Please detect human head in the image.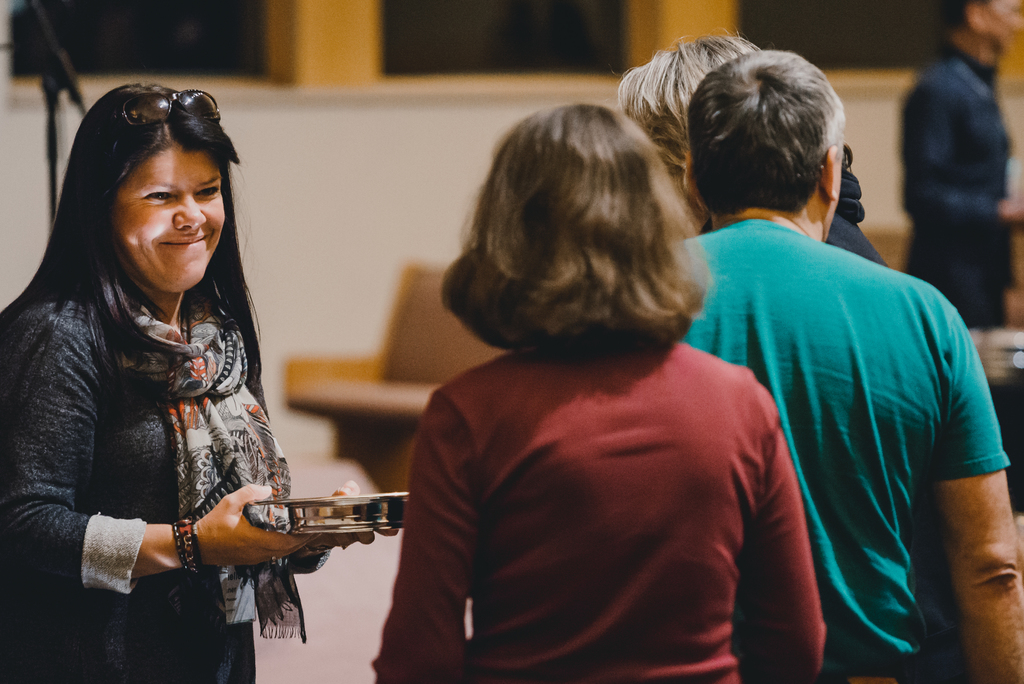
x1=37, y1=79, x2=231, y2=336.
